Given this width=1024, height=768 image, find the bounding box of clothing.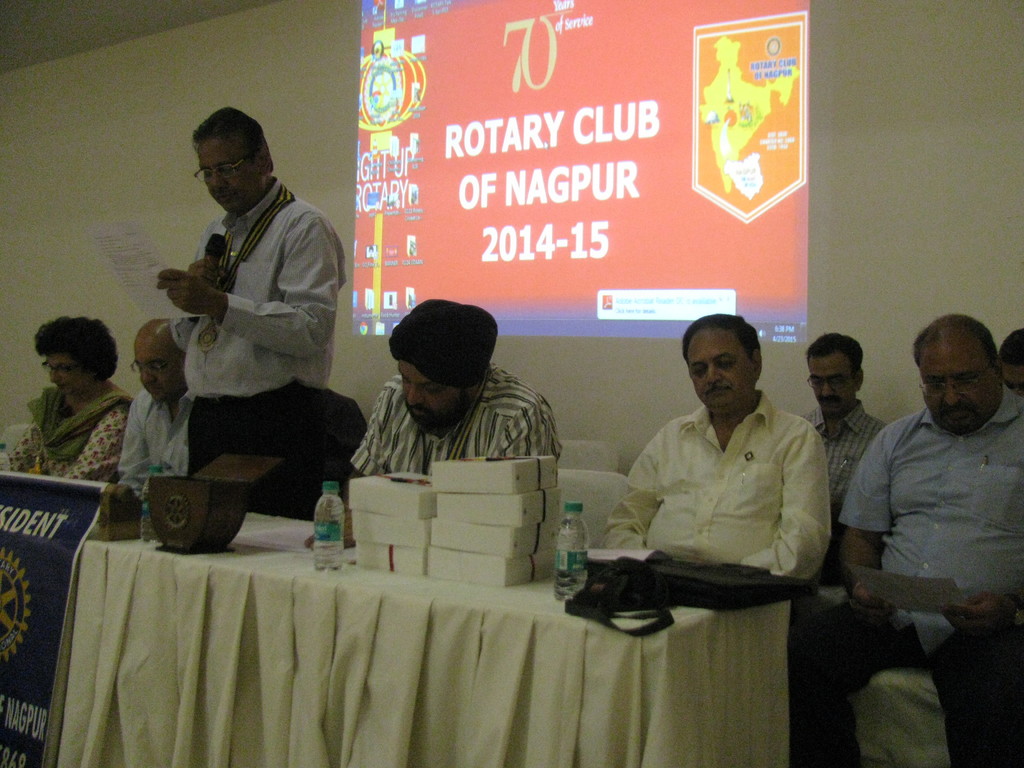
box=[127, 152, 328, 477].
